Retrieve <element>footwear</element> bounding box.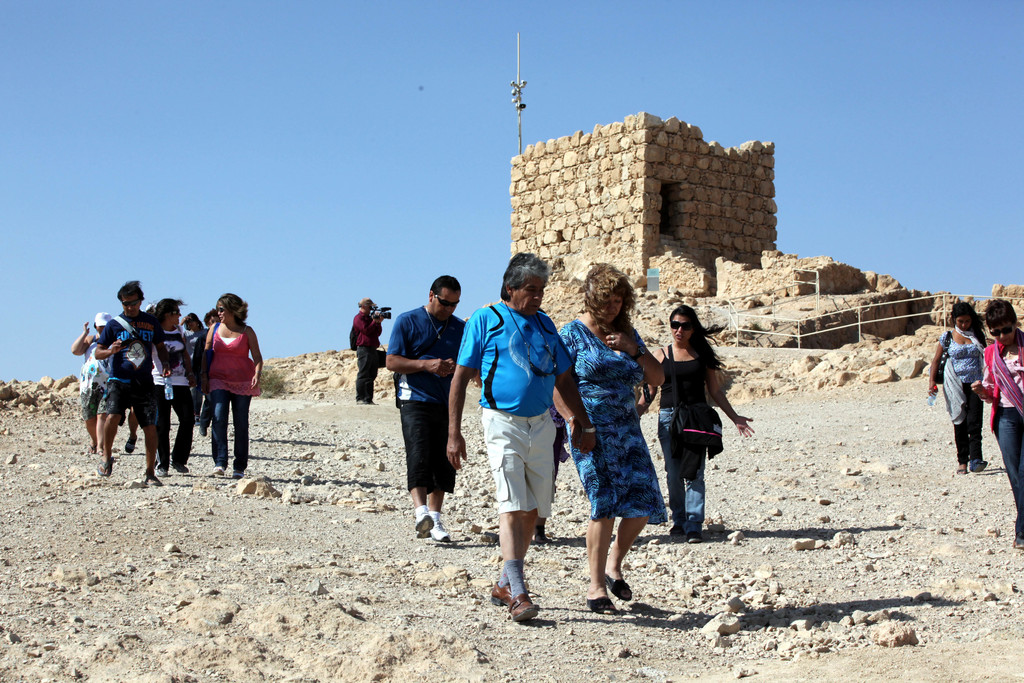
Bounding box: crop(199, 427, 209, 438).
